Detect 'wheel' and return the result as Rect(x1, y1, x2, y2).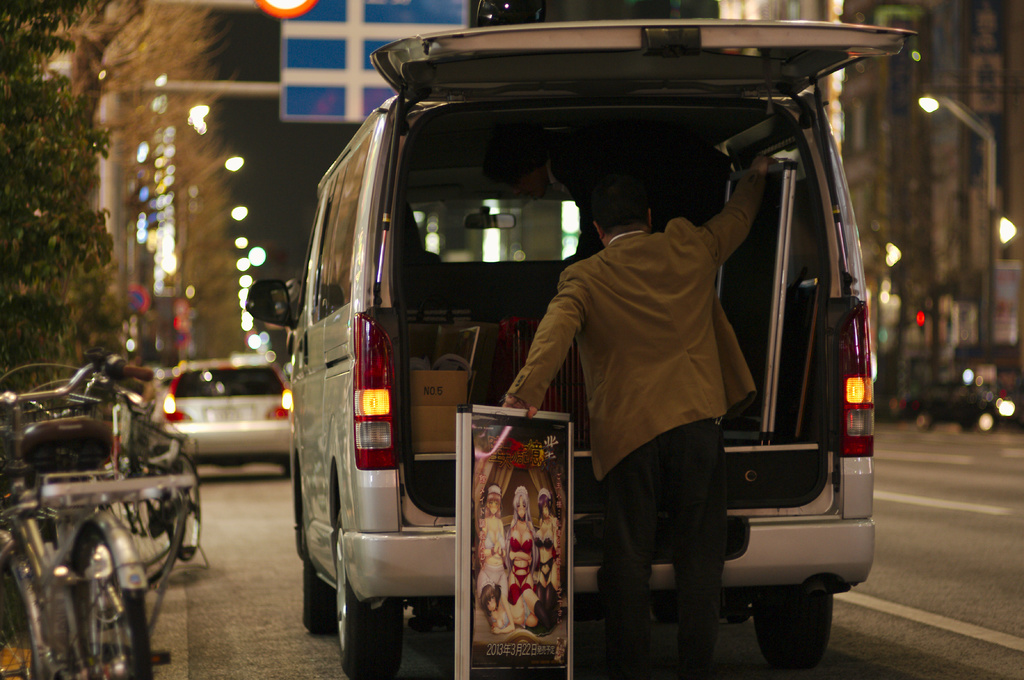
Rect(74, 525, 154, 679).
